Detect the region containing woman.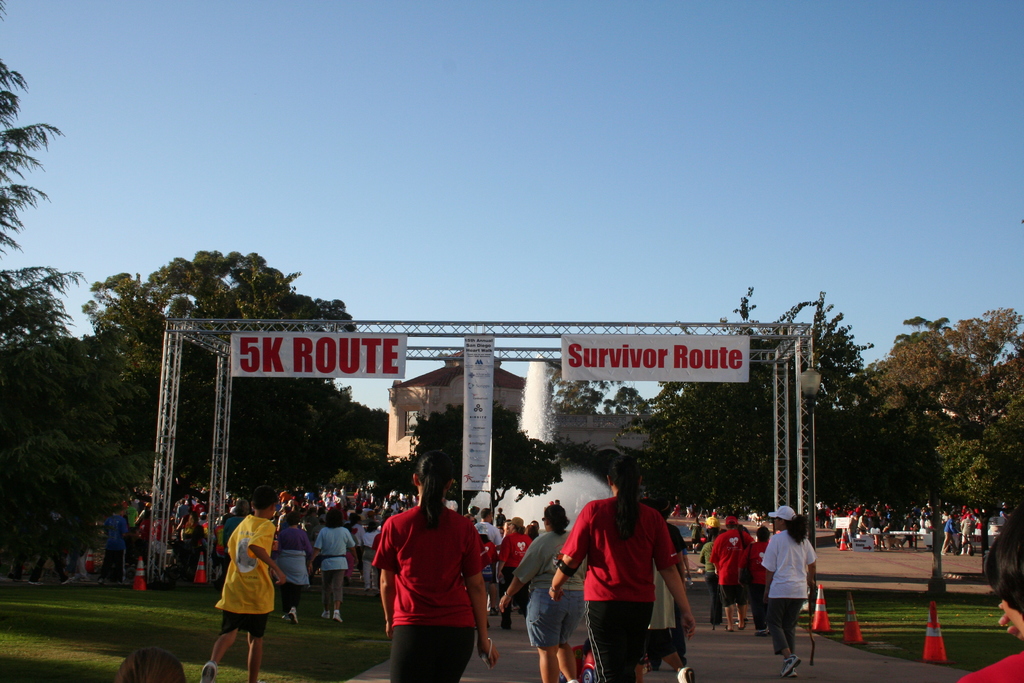
758/506/818/677.
